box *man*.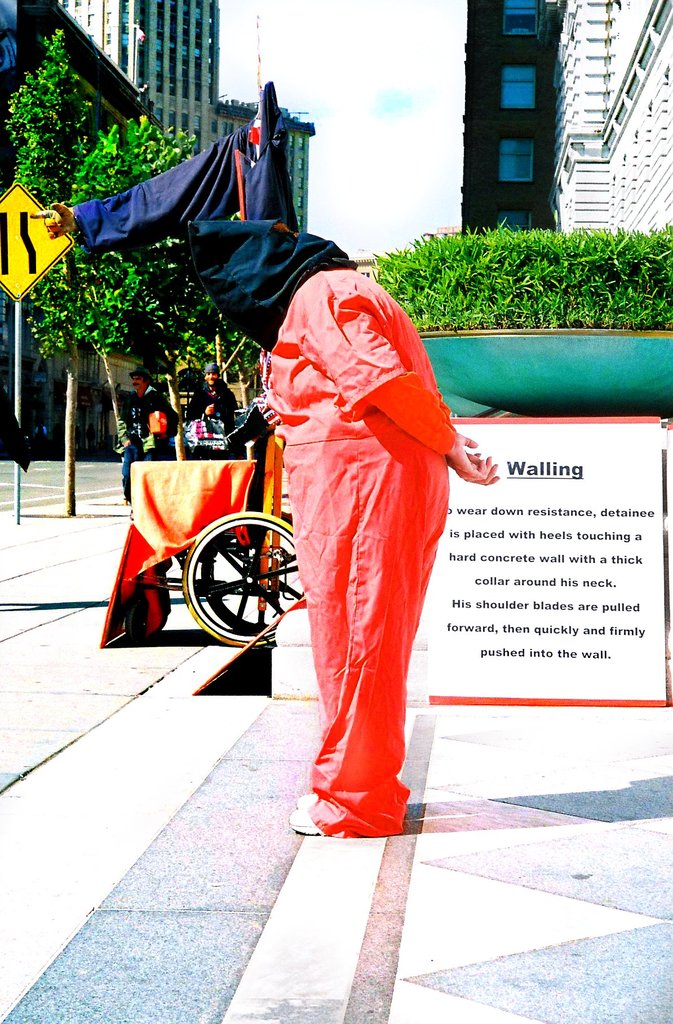
x1=253 y1=171 x2=485 y2=888.
